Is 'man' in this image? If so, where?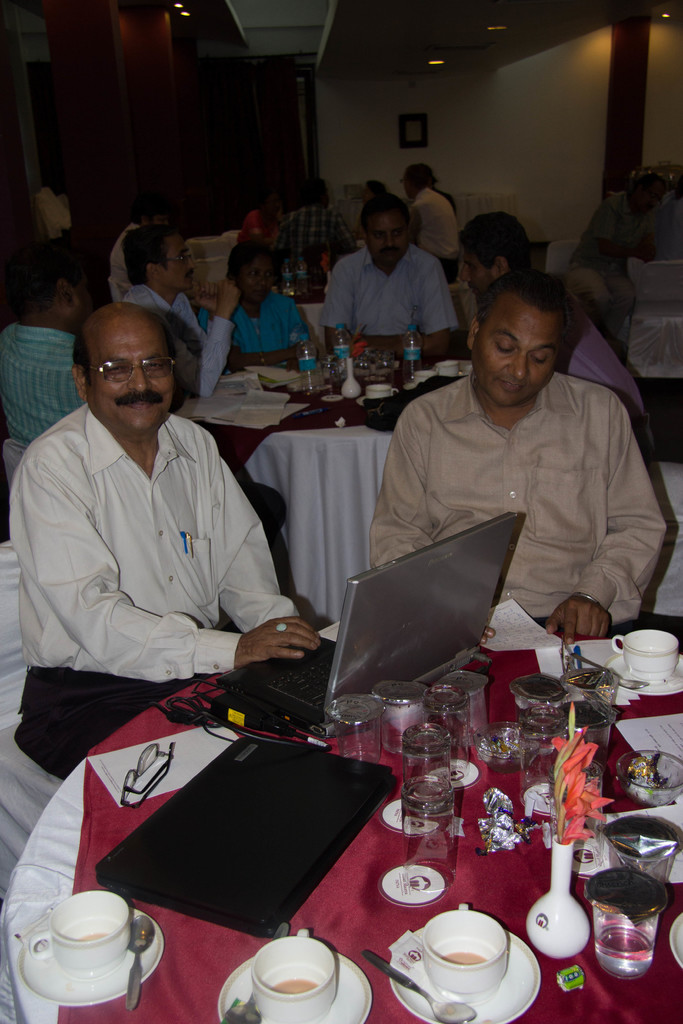
Yes, at 14,300,322,780.
